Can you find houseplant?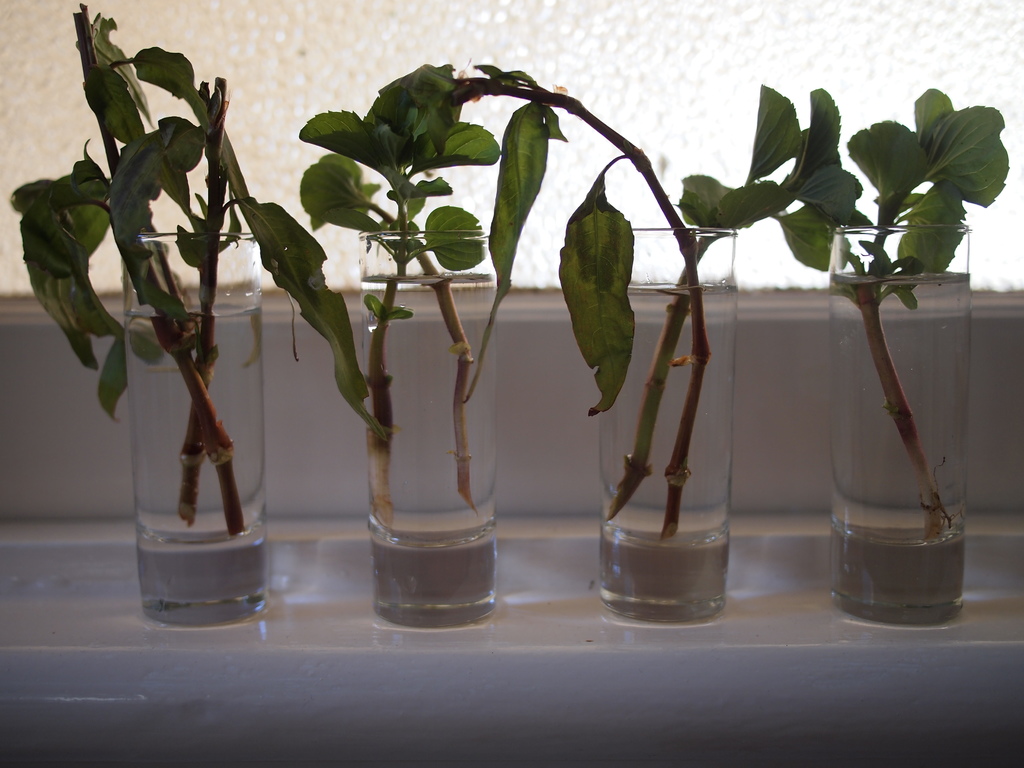
Yes, bounding box: left=282, top=68, right=576, bottom=605.
